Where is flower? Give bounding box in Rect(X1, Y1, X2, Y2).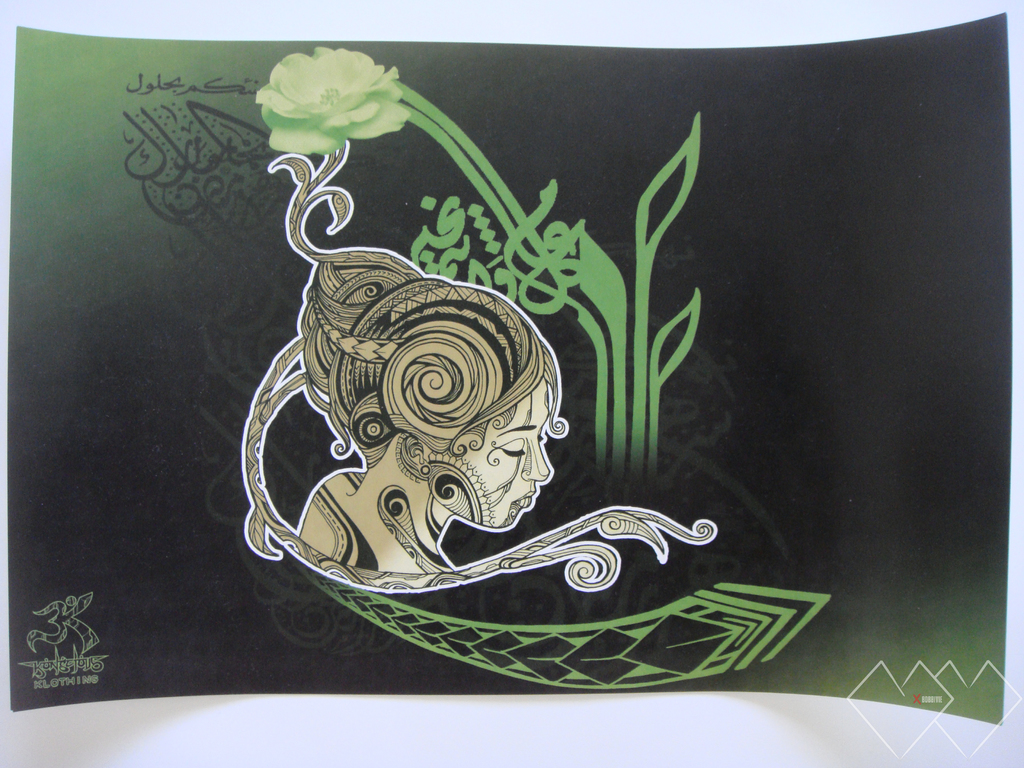
Rect(252, 49, 400, 132).
